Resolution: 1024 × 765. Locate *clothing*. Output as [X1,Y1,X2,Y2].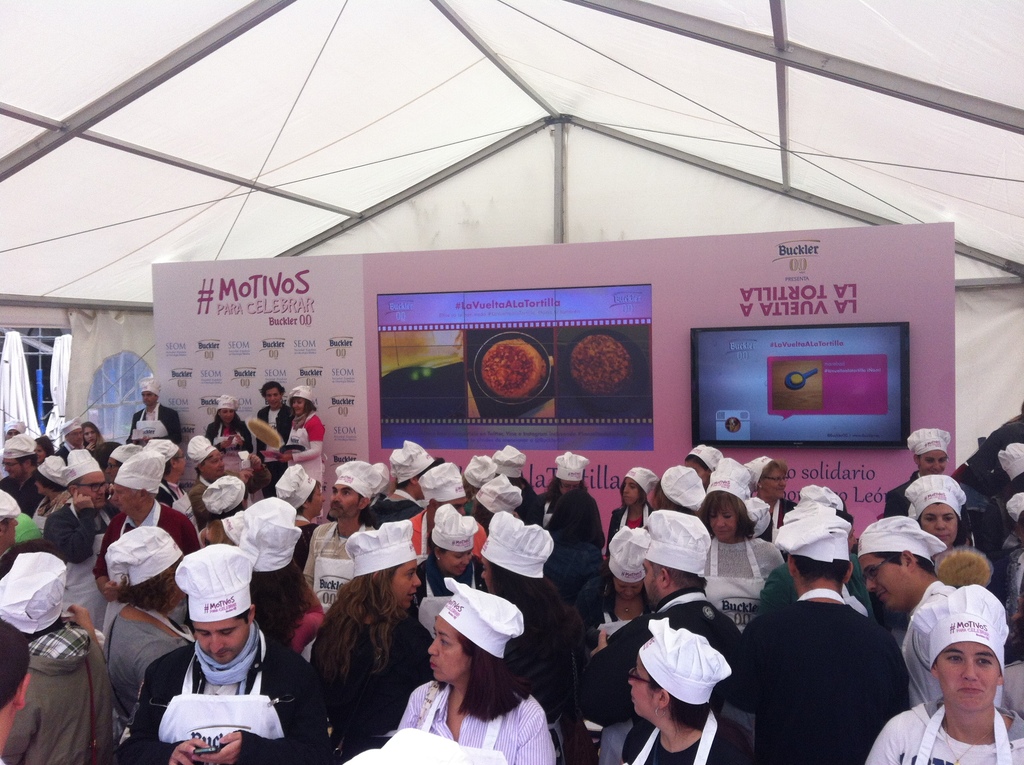
[620,709,753,764].
